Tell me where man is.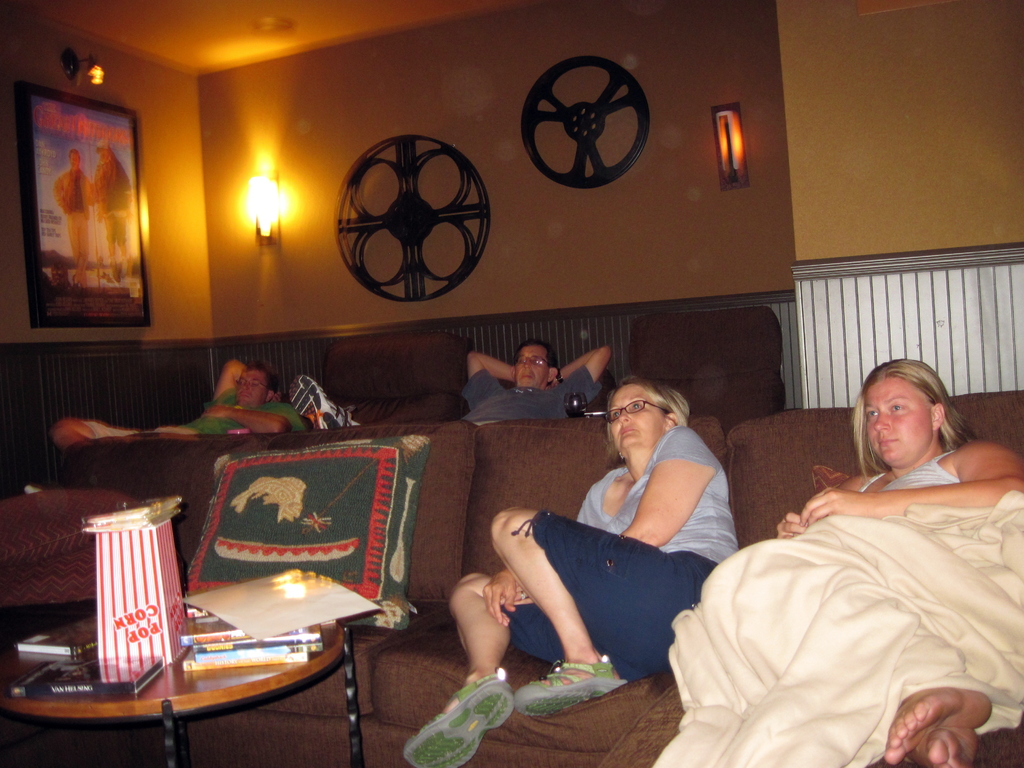
man is at [459, 335, 611, 423].
